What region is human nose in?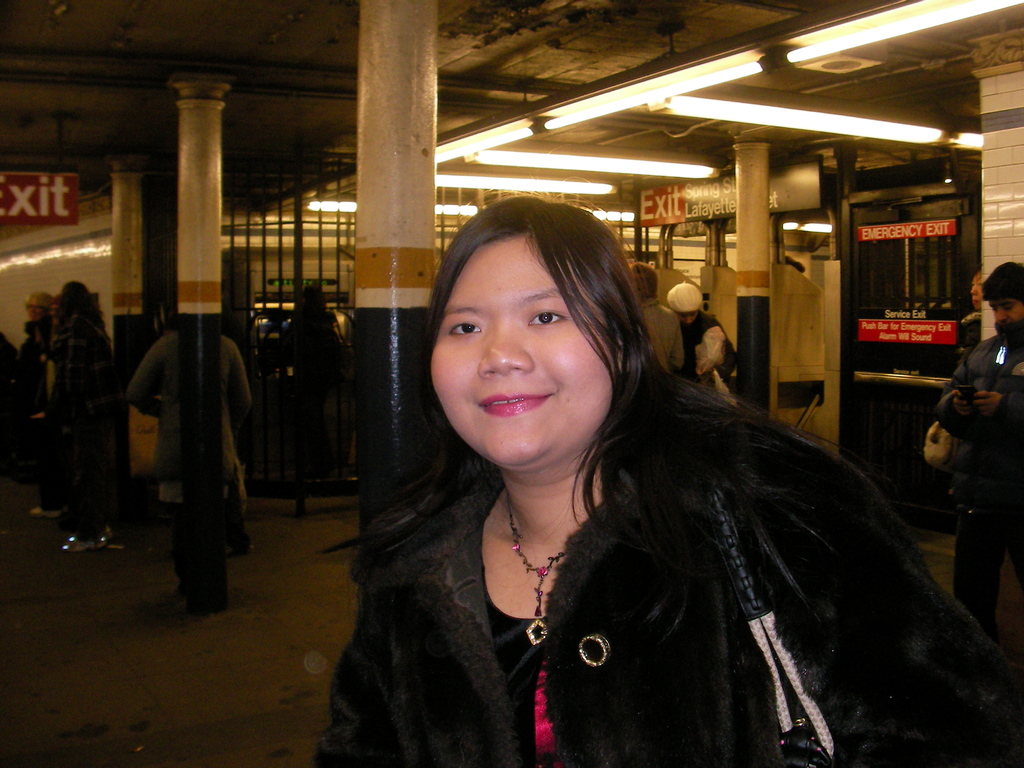
box=[990, 304, 1007, 324].
